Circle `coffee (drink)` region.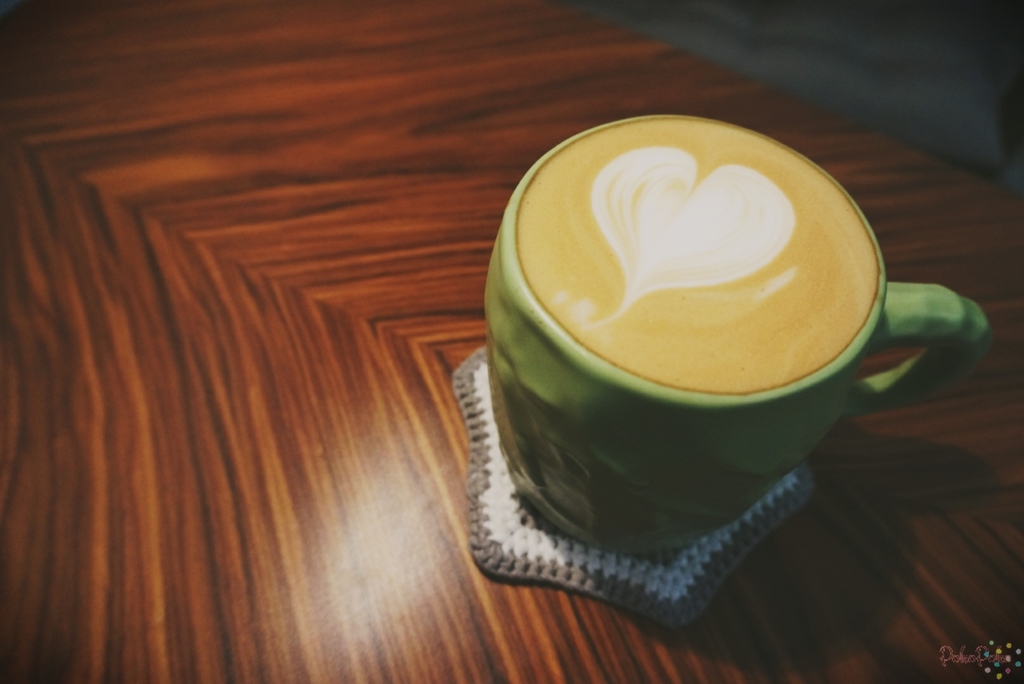
Region: 513 117 882 394.
